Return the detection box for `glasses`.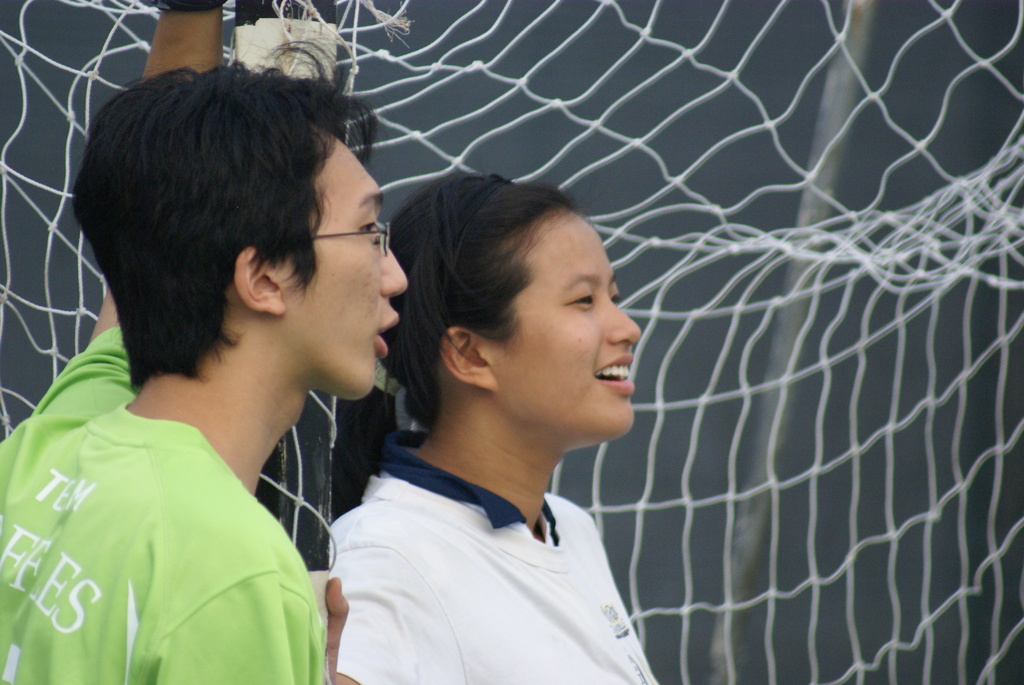
box(291, 211, 404, 268).
